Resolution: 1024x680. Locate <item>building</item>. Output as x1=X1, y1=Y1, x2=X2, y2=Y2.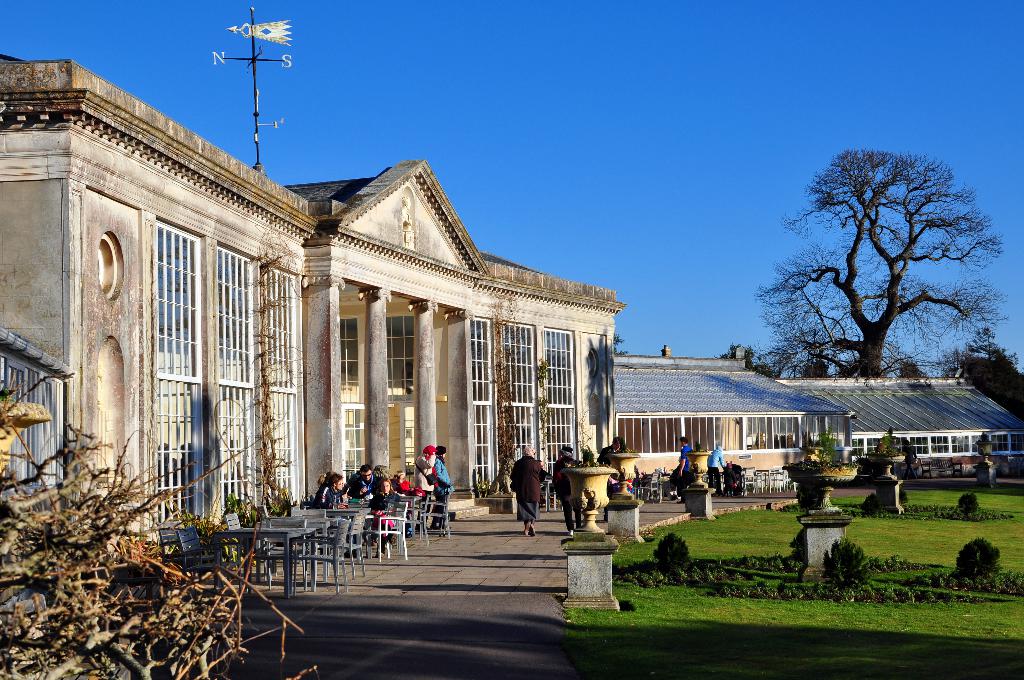
x1=0, y1=55, x2=625, y2=551.
